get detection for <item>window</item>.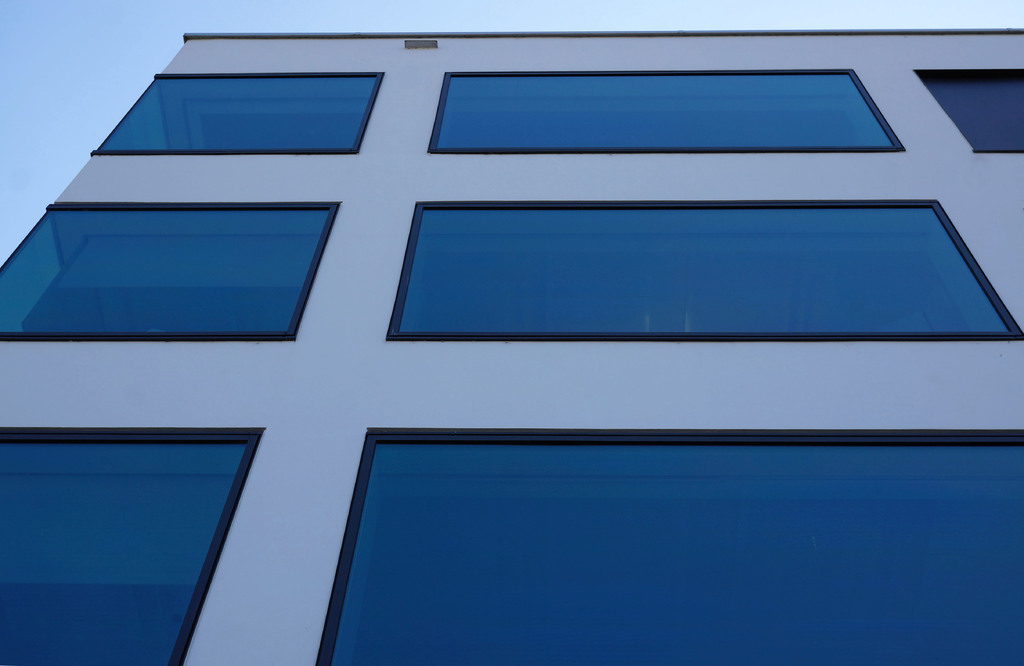
Detection: left=0, top=424, right=265, bottom=665.
